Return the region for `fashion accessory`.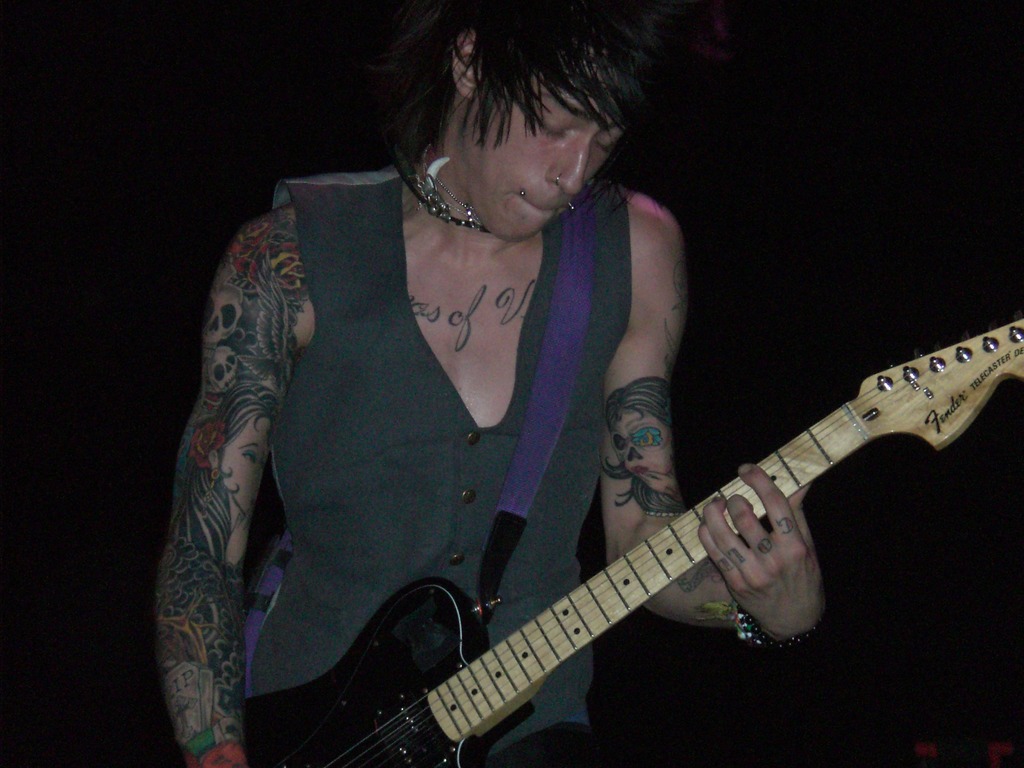
(741, 604, 828, 650).
